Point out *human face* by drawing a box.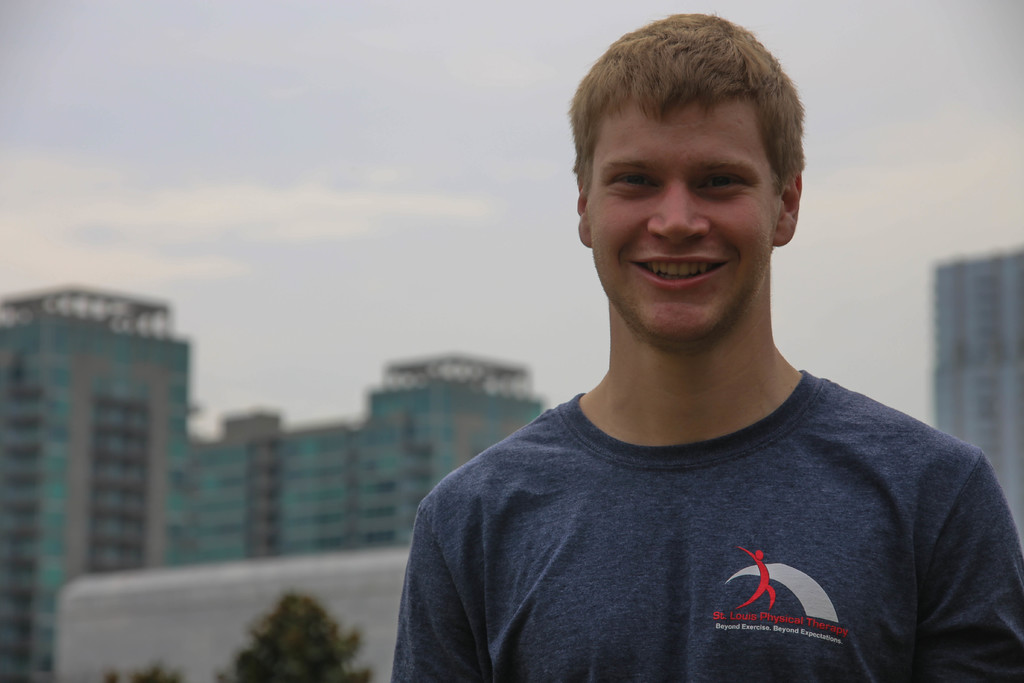
select_region(584, 94, 784, 344).
